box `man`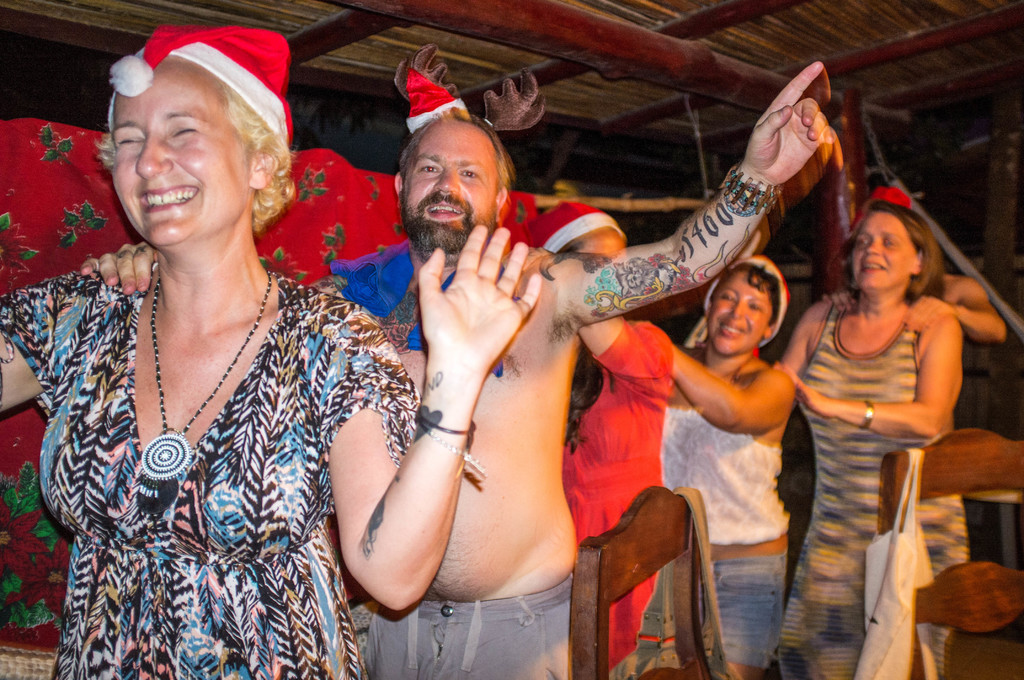
831 268 1005 345
